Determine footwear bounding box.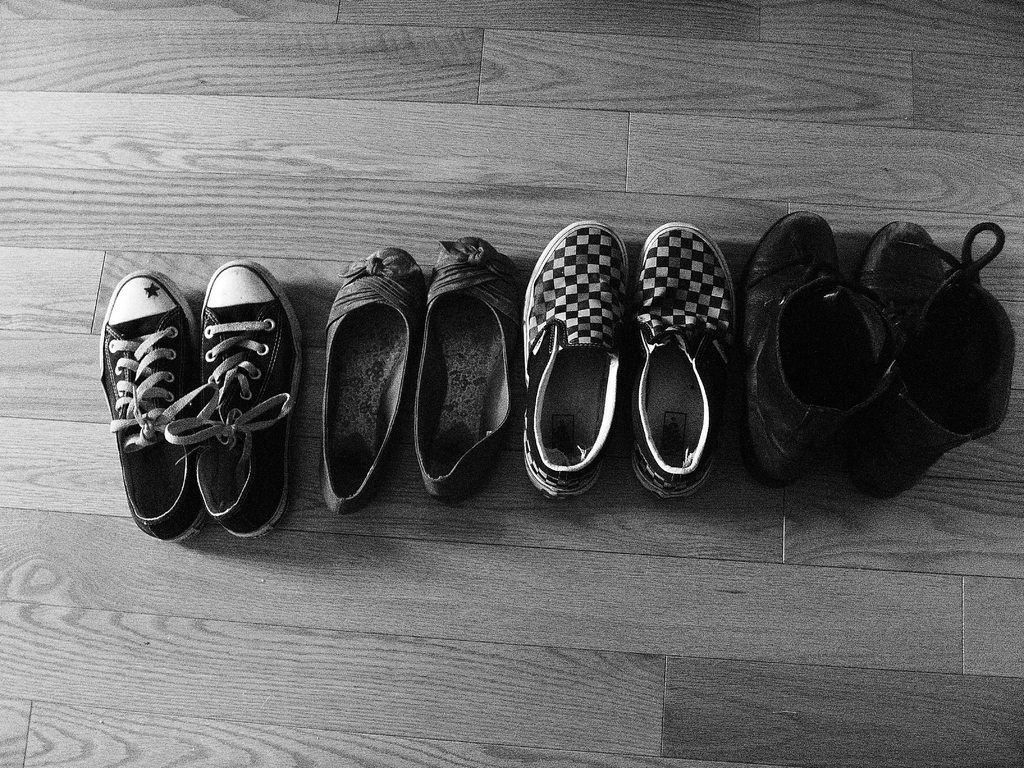
Determined: BBox(99, 270, 195, 541).
